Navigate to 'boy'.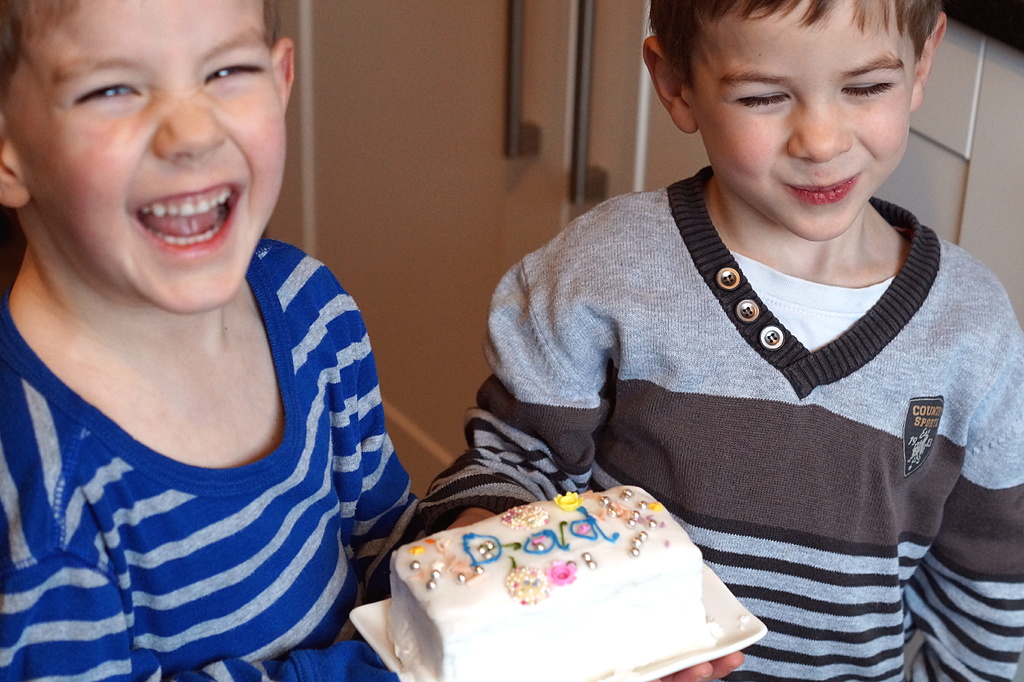
Navigation target: 0,0,746,681.
